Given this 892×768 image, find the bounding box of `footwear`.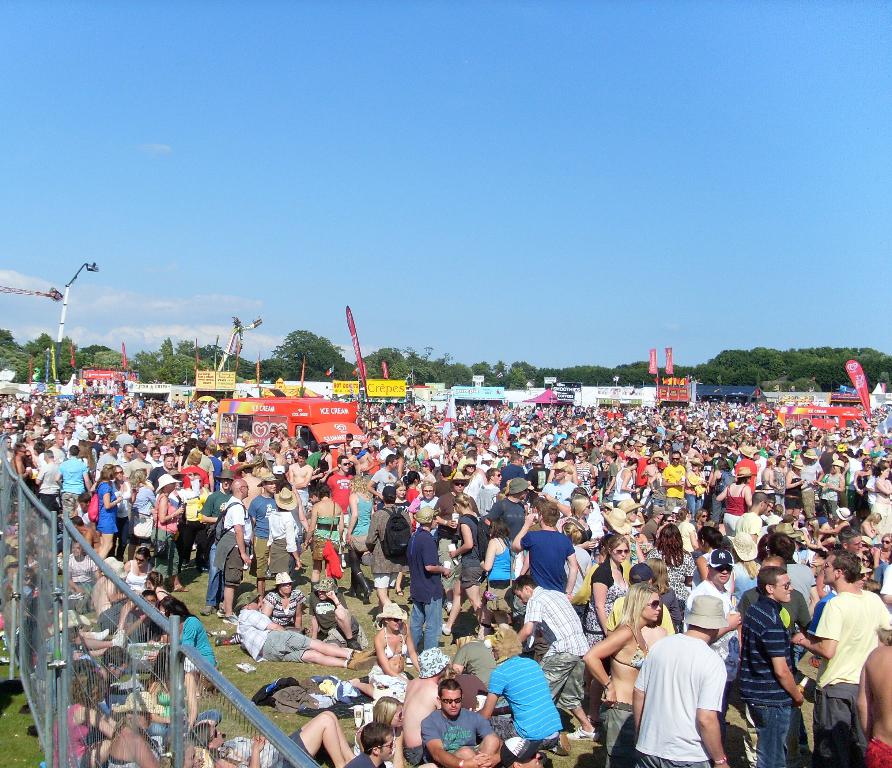
x1=217 y1=631 x2=235 y2=646.
